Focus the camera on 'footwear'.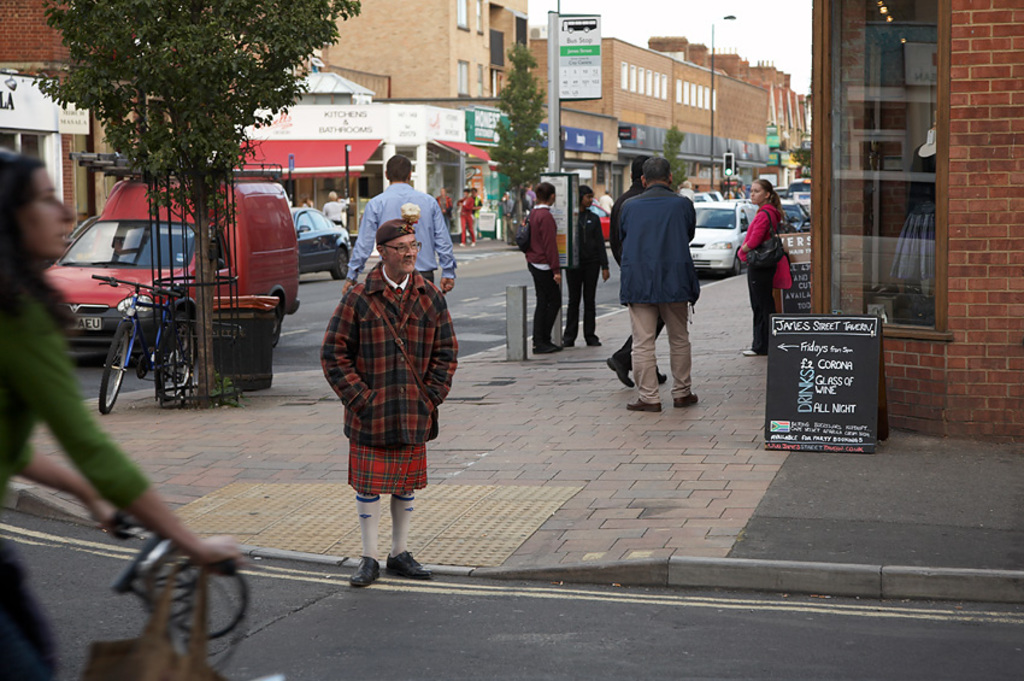
Focus region: [left=561, top=333, right=572, bottom=346].
